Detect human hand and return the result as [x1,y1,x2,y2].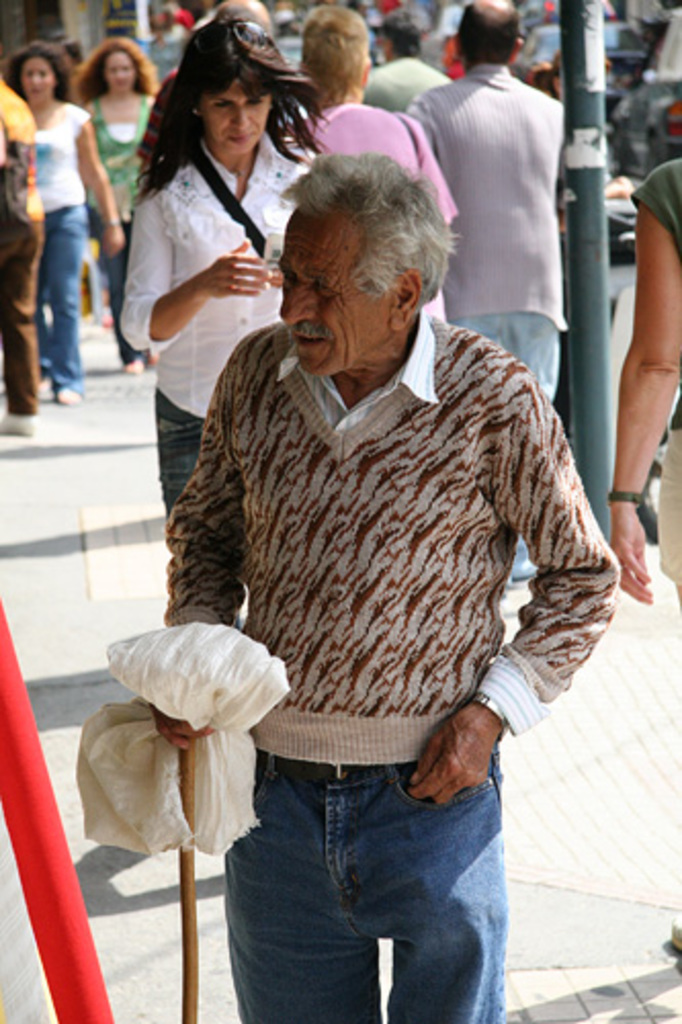
[412,715,485,819].
